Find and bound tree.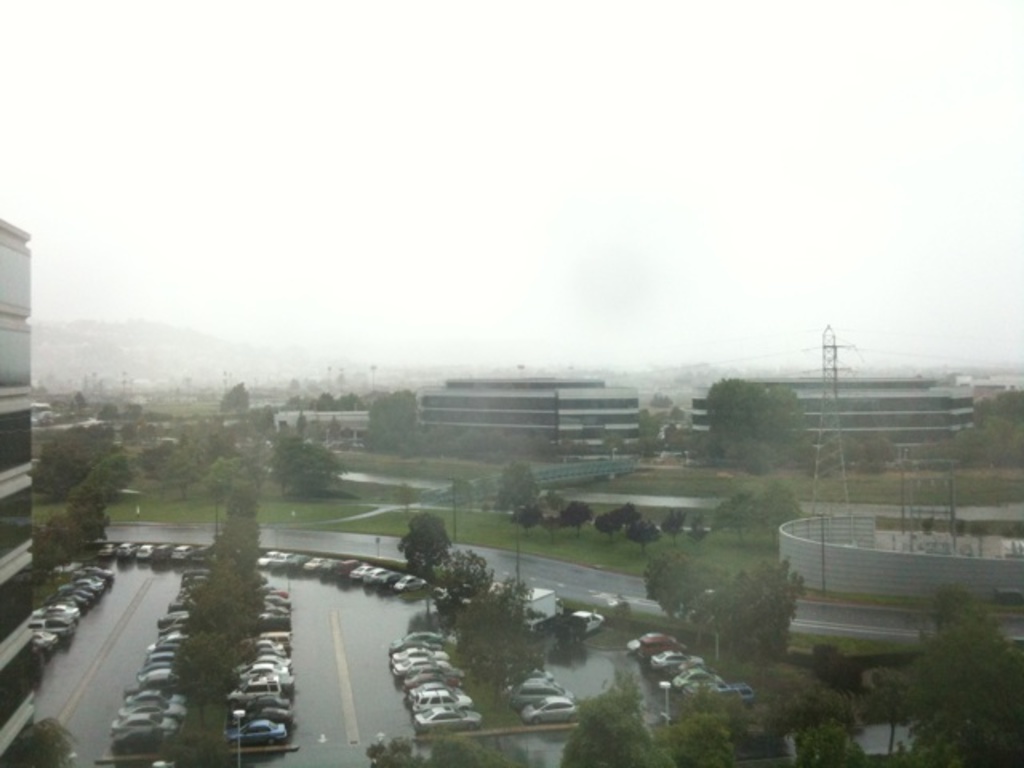
Bound: <box>714,490,758,534</box>.
